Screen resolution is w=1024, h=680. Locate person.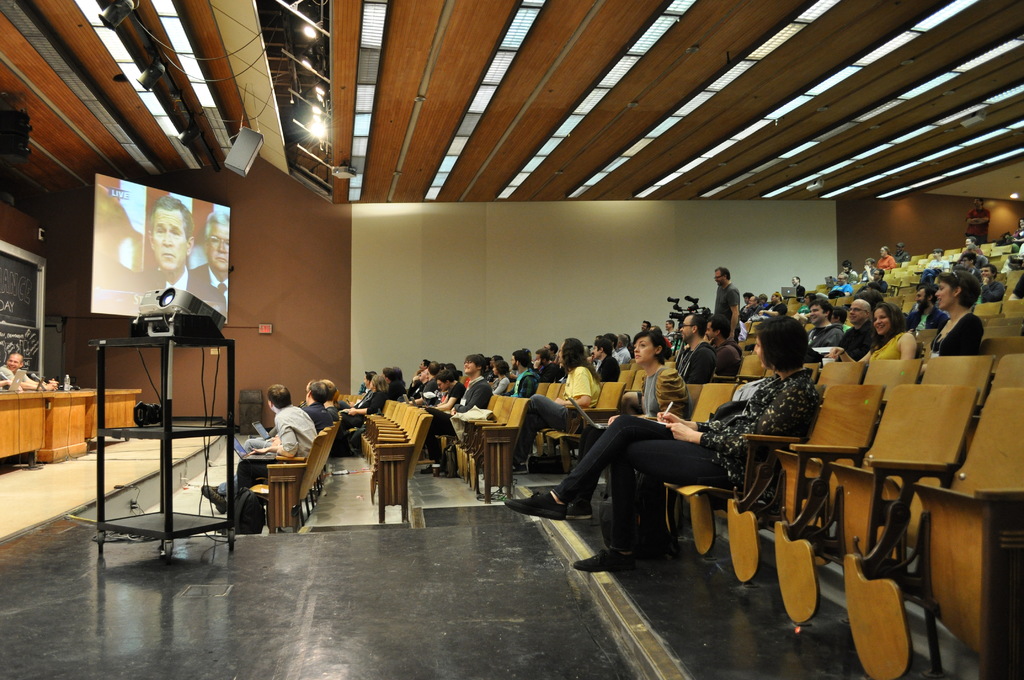
<bbox>335, 374, 384, 451</bbox>.
